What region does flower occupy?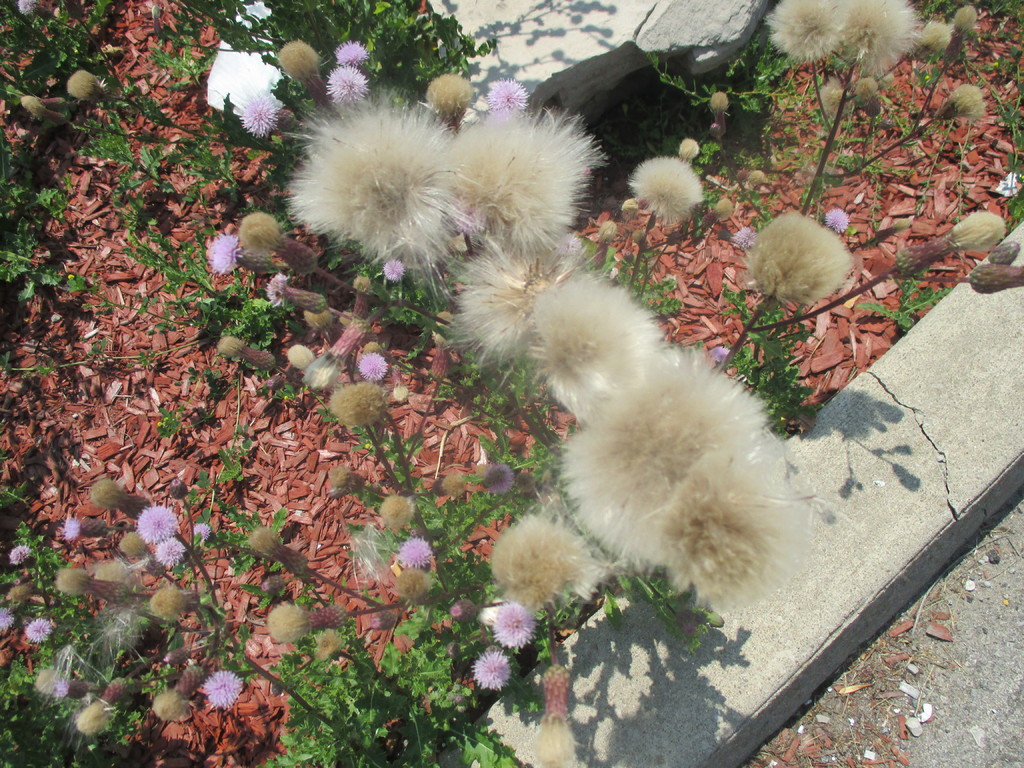
748, 223, 851, 322.
